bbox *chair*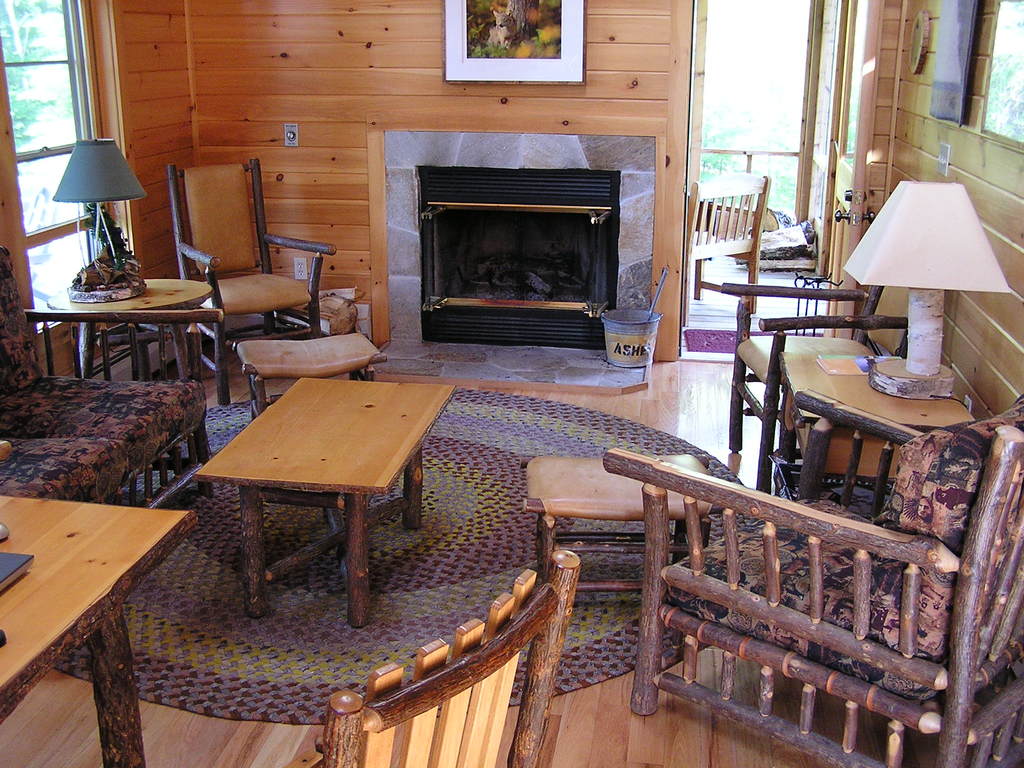
x1=597, y1=386, x2=983, y2=753
